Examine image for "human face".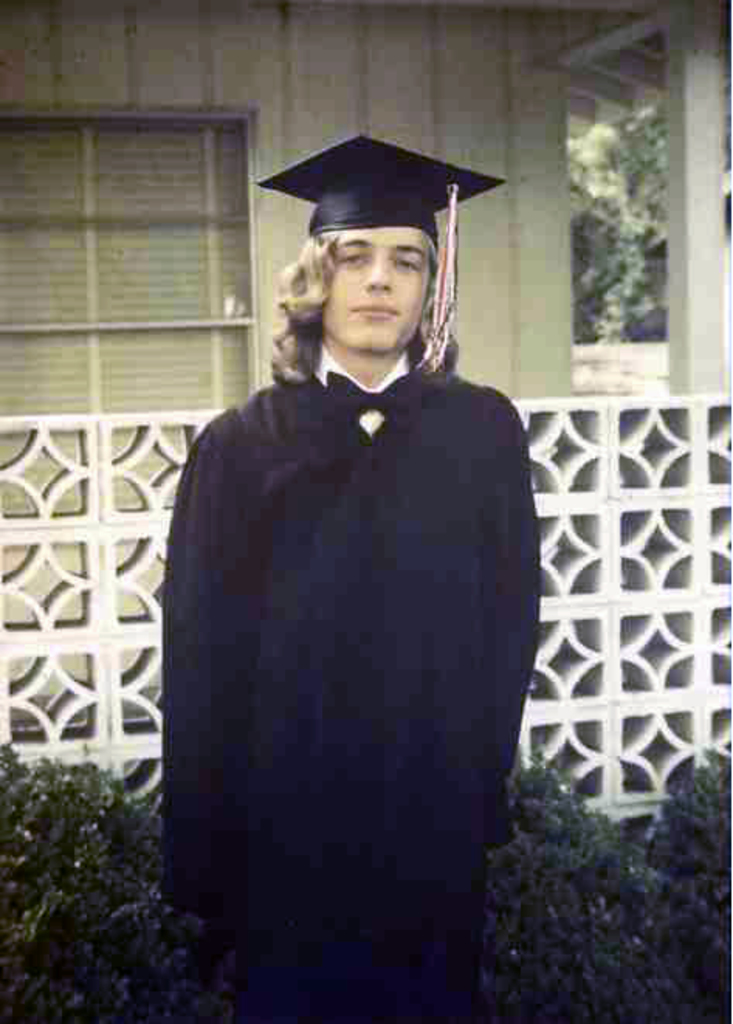
Examination result: {"left": 333, "top": 228, "right": 428, "bottom": 367}.
